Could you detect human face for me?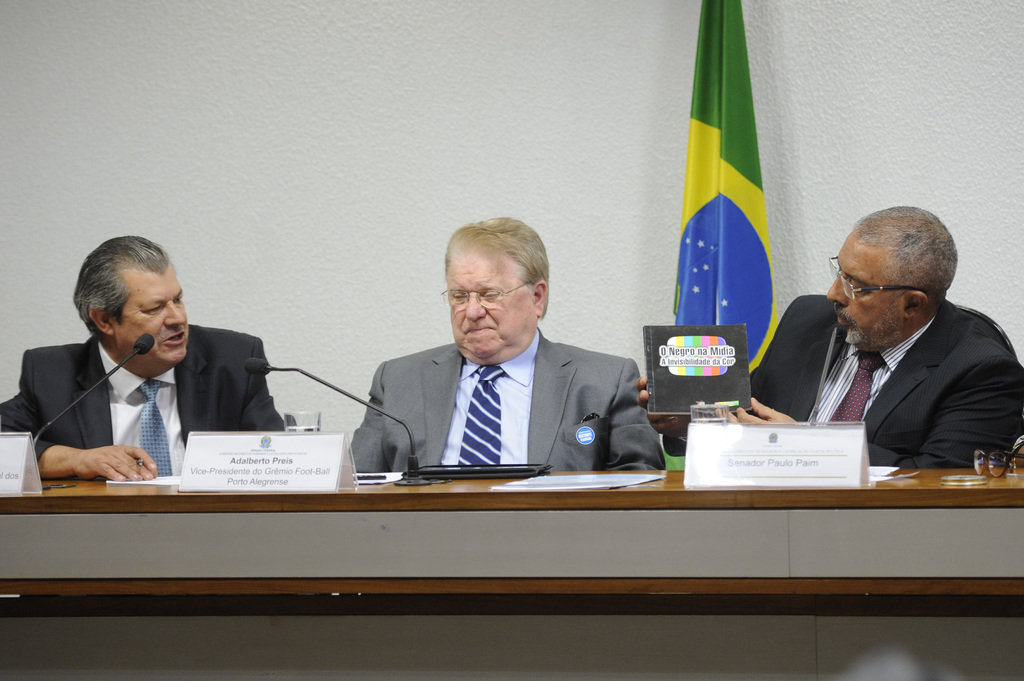
Detection result: rect(825, 230, 909, 343).
